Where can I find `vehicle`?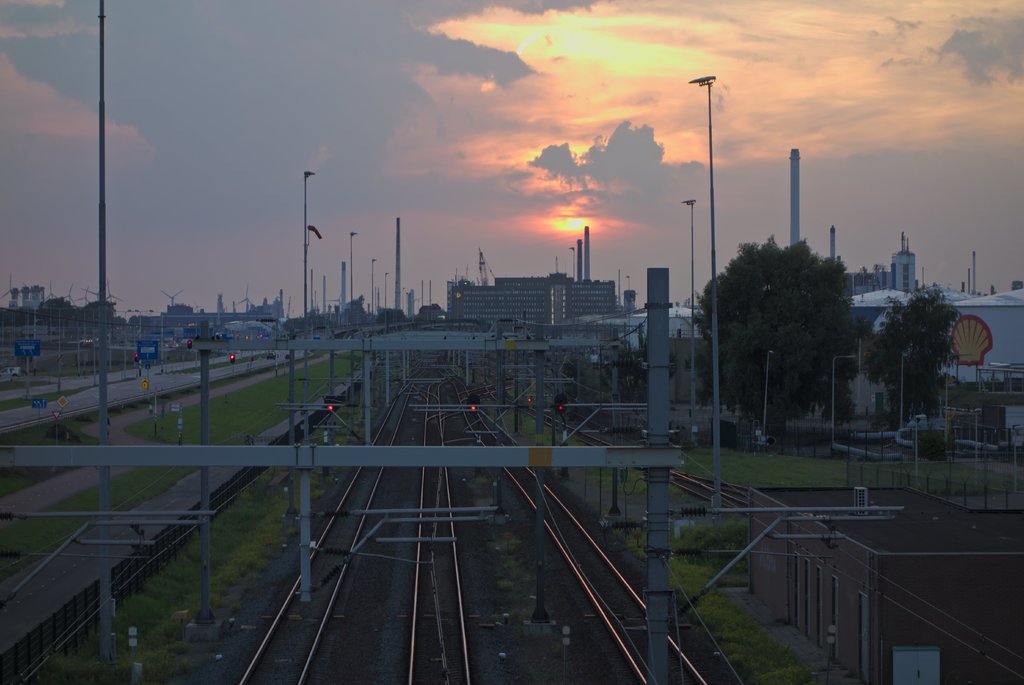
You can find it at x1=264 y1=351 x2=280 y2=358.
